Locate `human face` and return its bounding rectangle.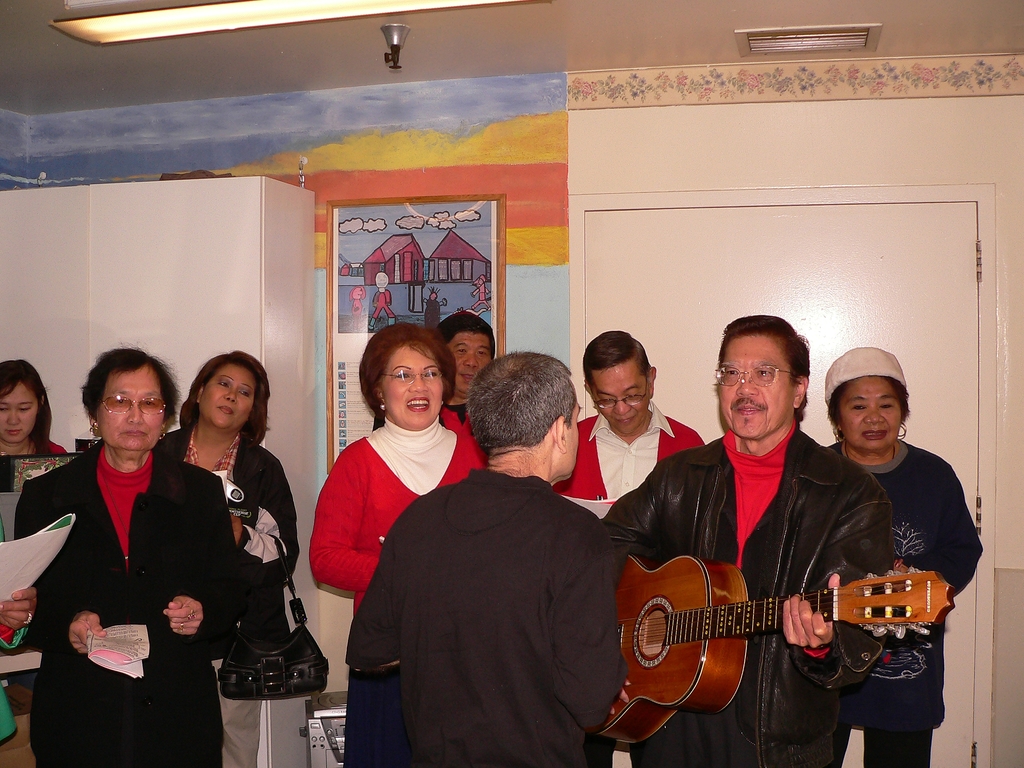
444,318,493,396.
